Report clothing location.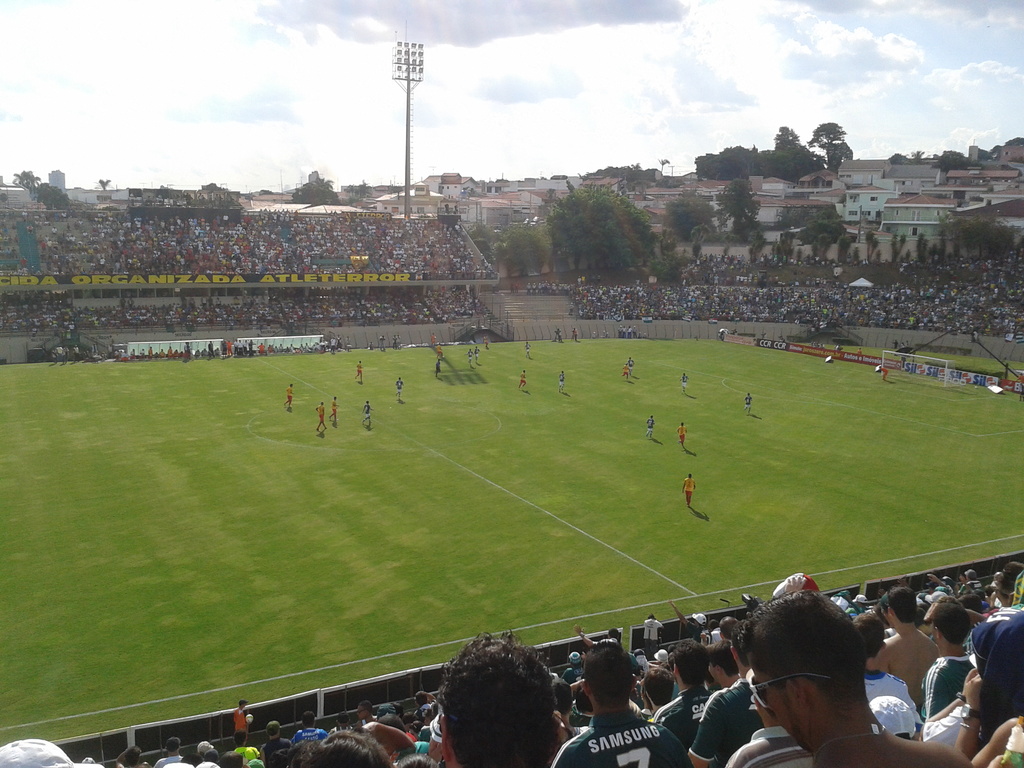
Report: select_region(875, 365, 892, 385).
